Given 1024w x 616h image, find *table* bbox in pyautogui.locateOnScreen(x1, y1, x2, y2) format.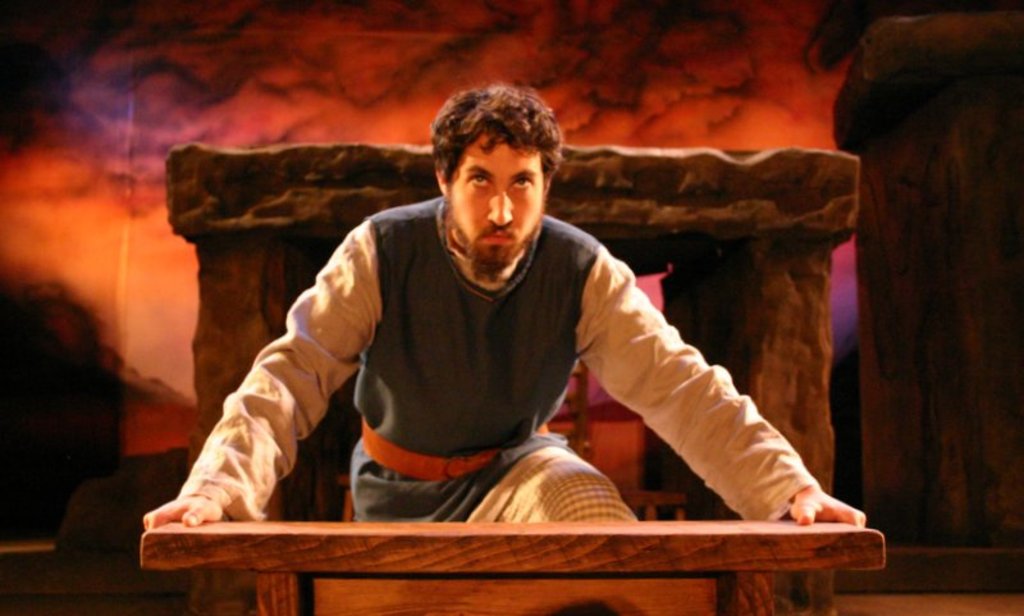
pyautogui.locateOnScreen(141, 517, 893, 615).
